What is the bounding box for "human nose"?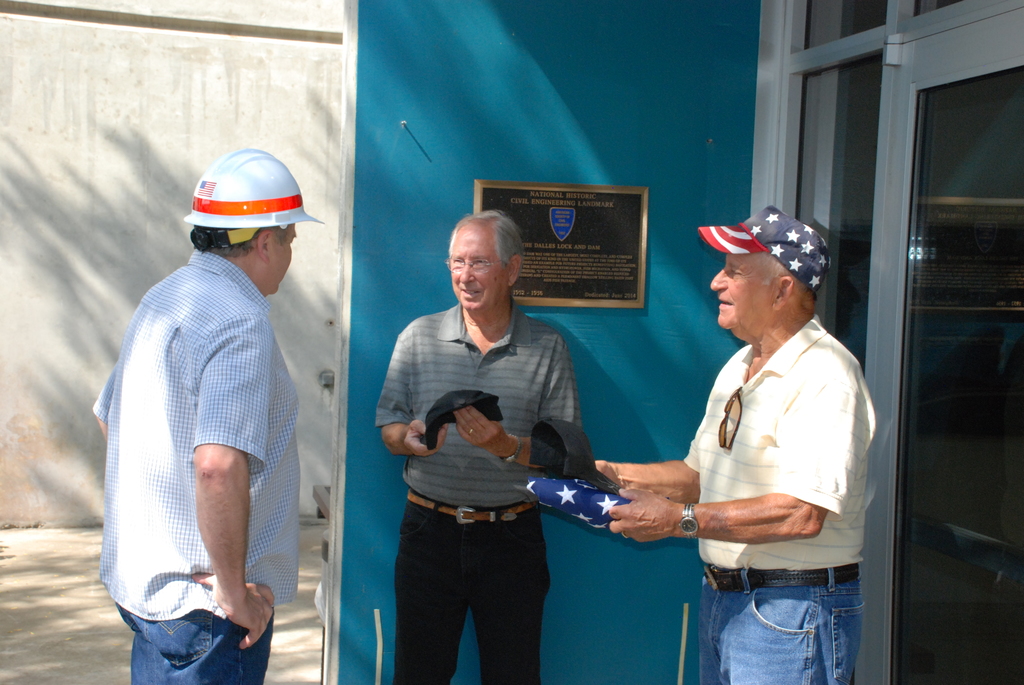
pyautogui.locateOnScreen(709, 266, 725, 294).
